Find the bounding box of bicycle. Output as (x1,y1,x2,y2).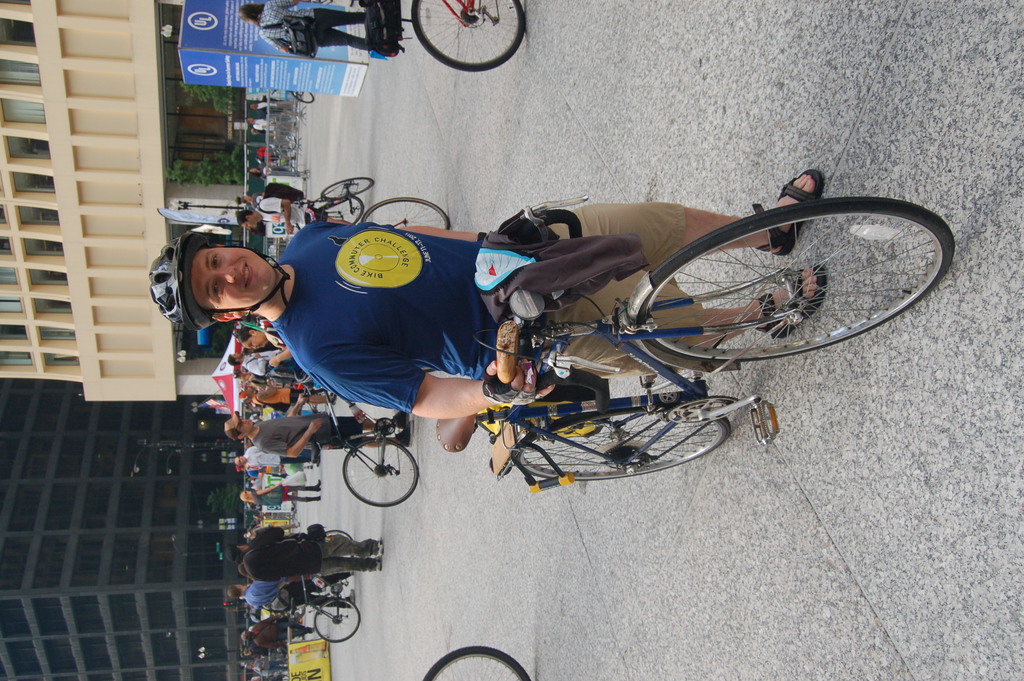
(420,641,537,680).
